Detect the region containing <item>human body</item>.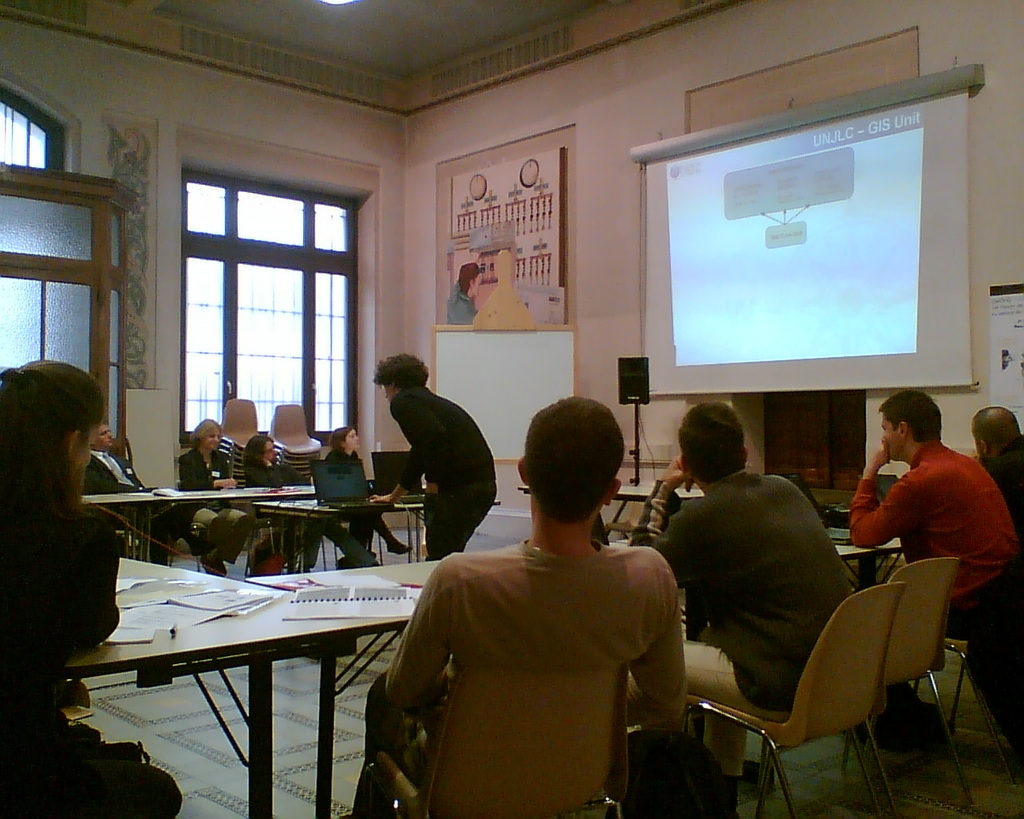
(89, 413, 166, 545).
